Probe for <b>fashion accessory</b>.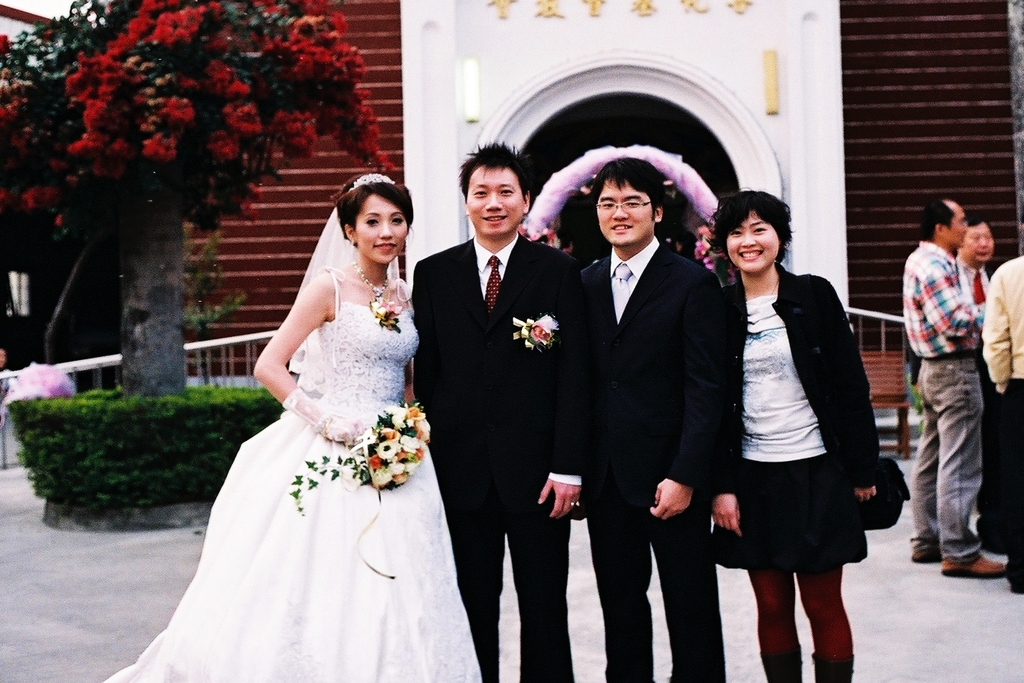
Probe result: crop(352, 257, 390, 299).
